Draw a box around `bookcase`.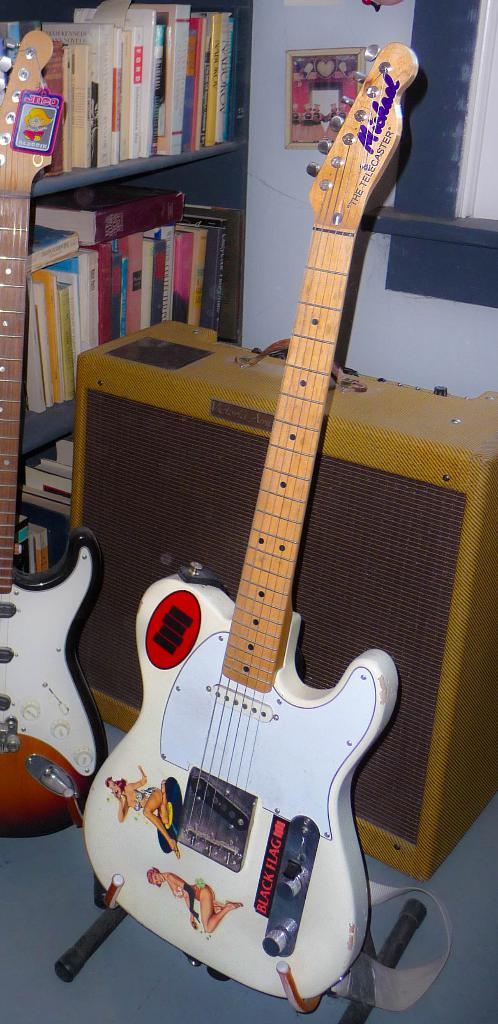
locate(0, 0, 253, 525).
